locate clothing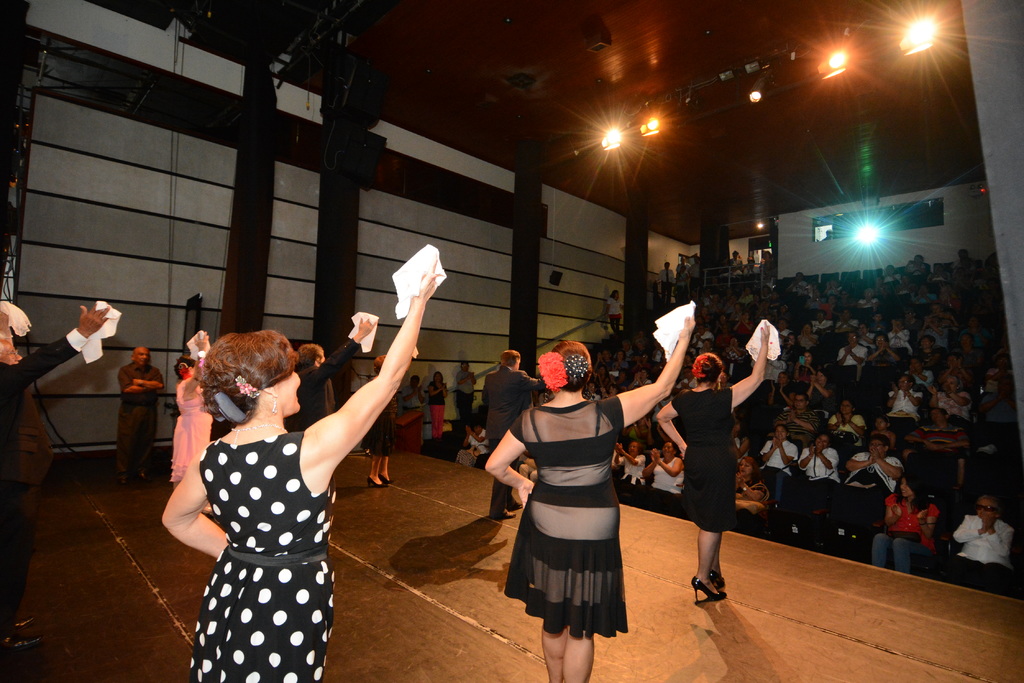
box(176, 387, 350, 682)
